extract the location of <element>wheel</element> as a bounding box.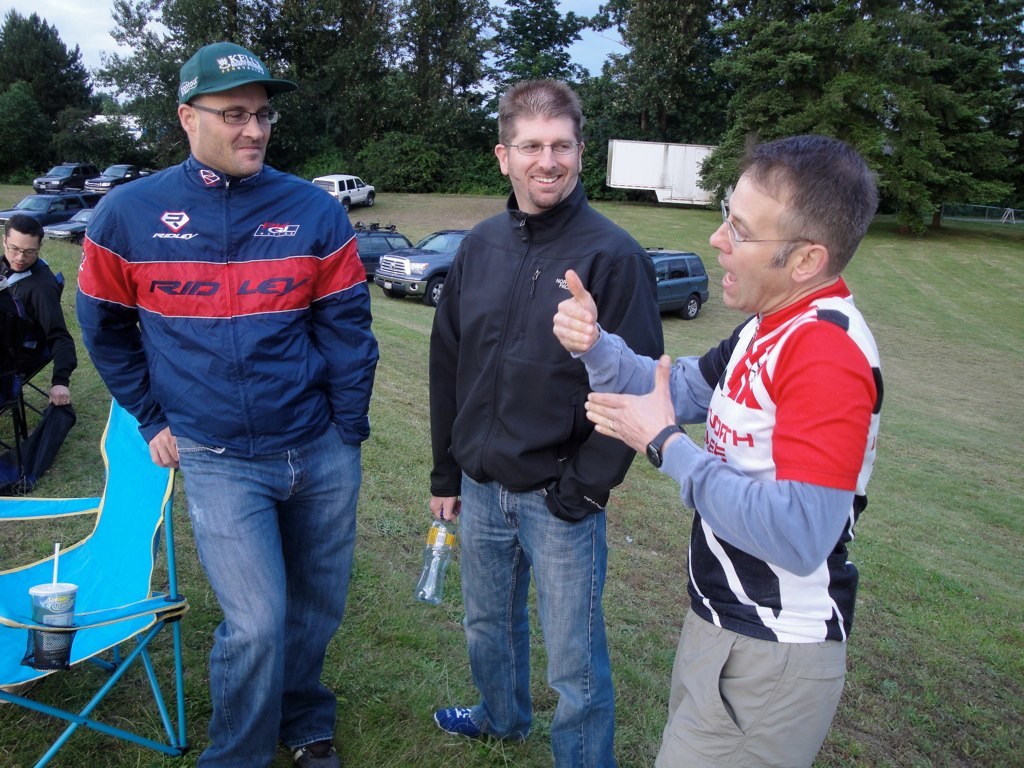
region(423, 276, 445, 308).
